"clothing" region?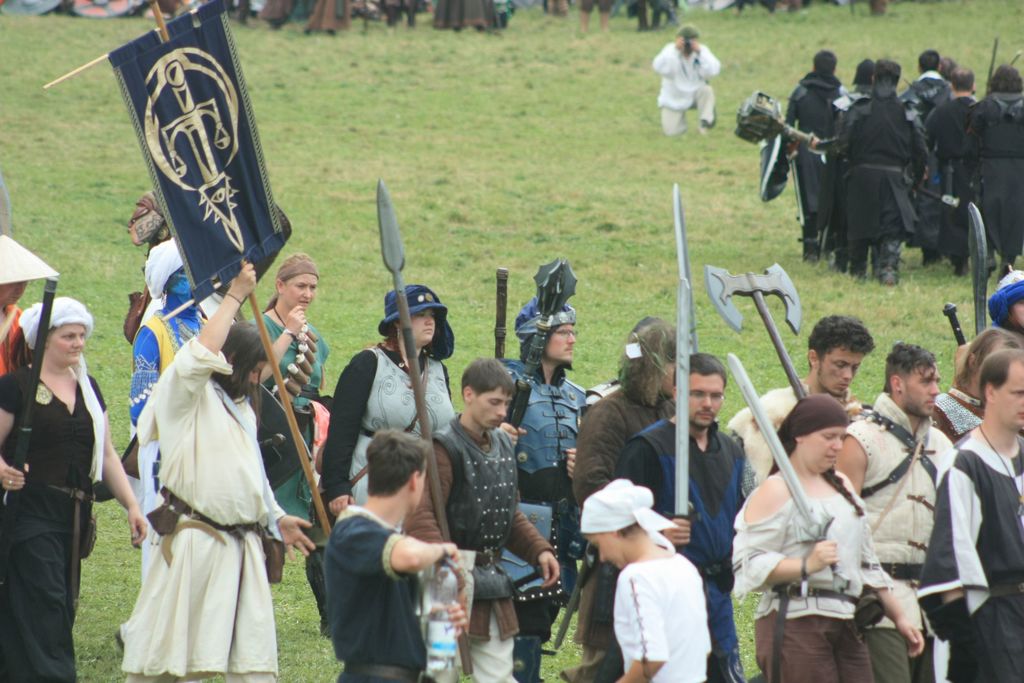
[0, 347, 116, 682]
